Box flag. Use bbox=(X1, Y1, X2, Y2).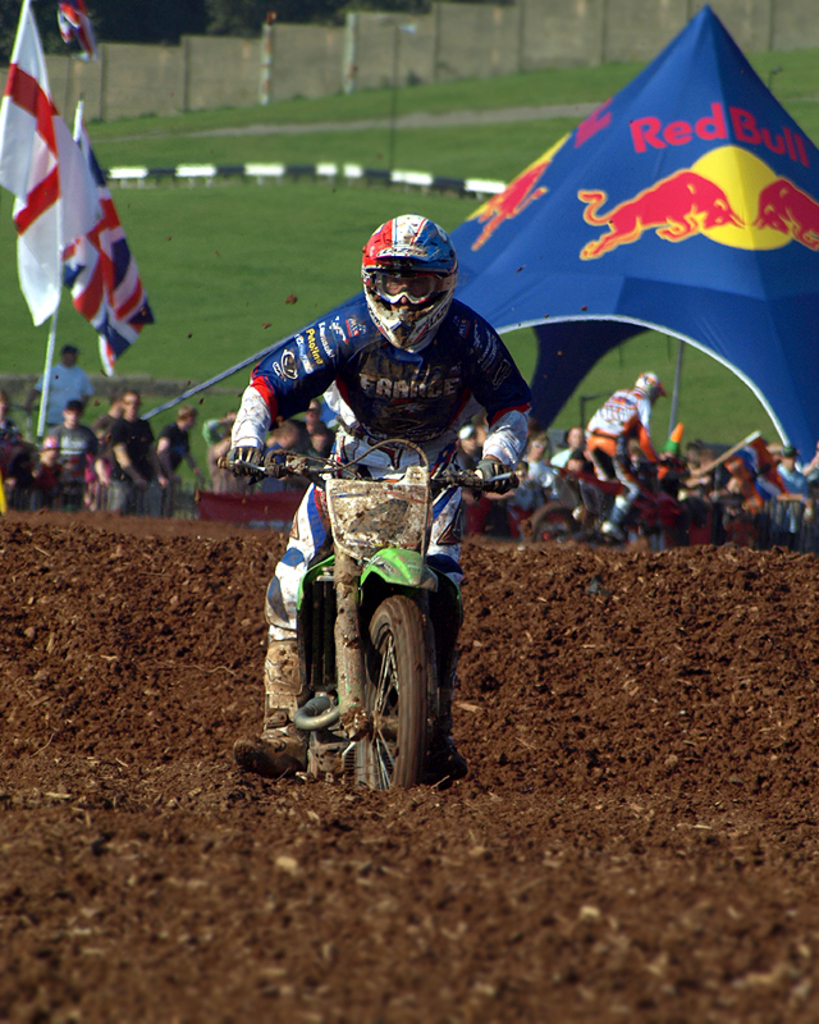
bbox=(51, 109, 159, 387).
